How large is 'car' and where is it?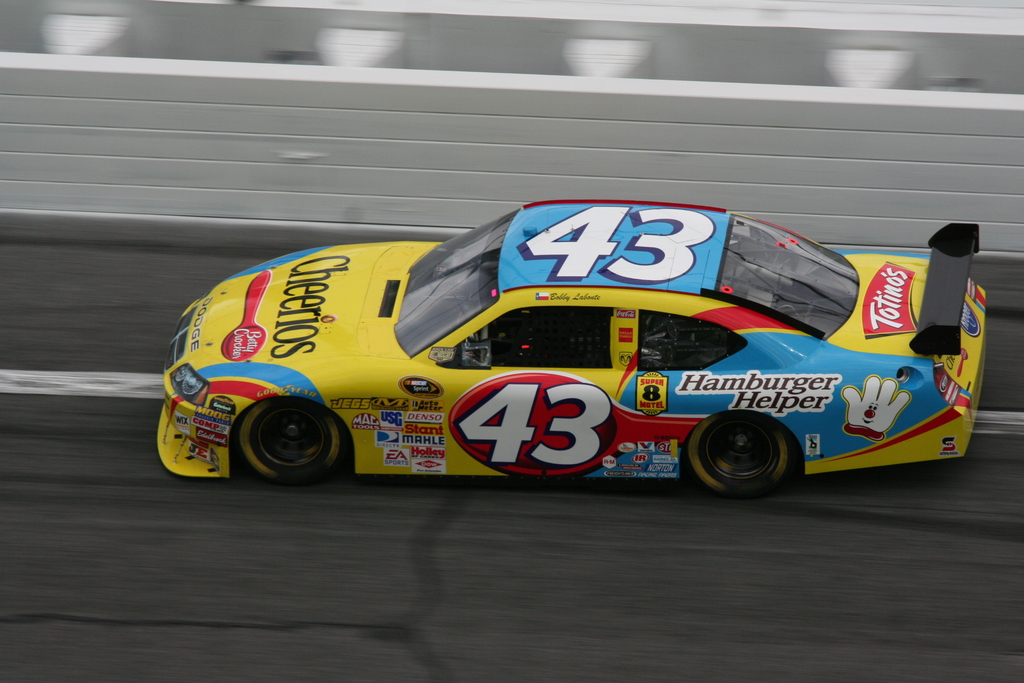
Bounding box: 148, 194, 989, 491.
